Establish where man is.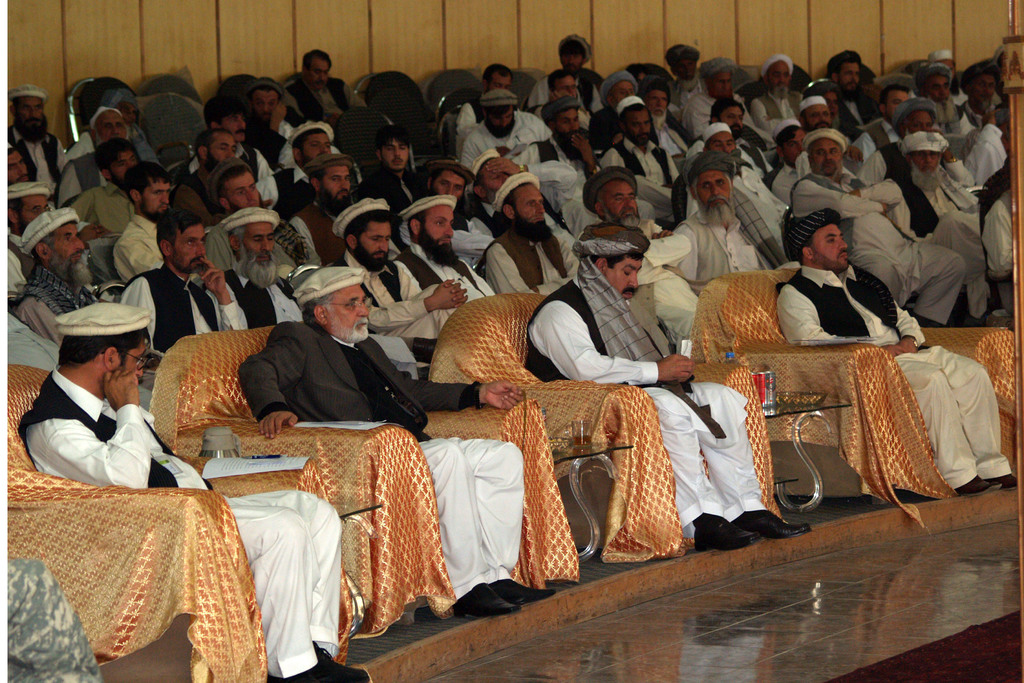
Established at [775, 122, 900, 193].
